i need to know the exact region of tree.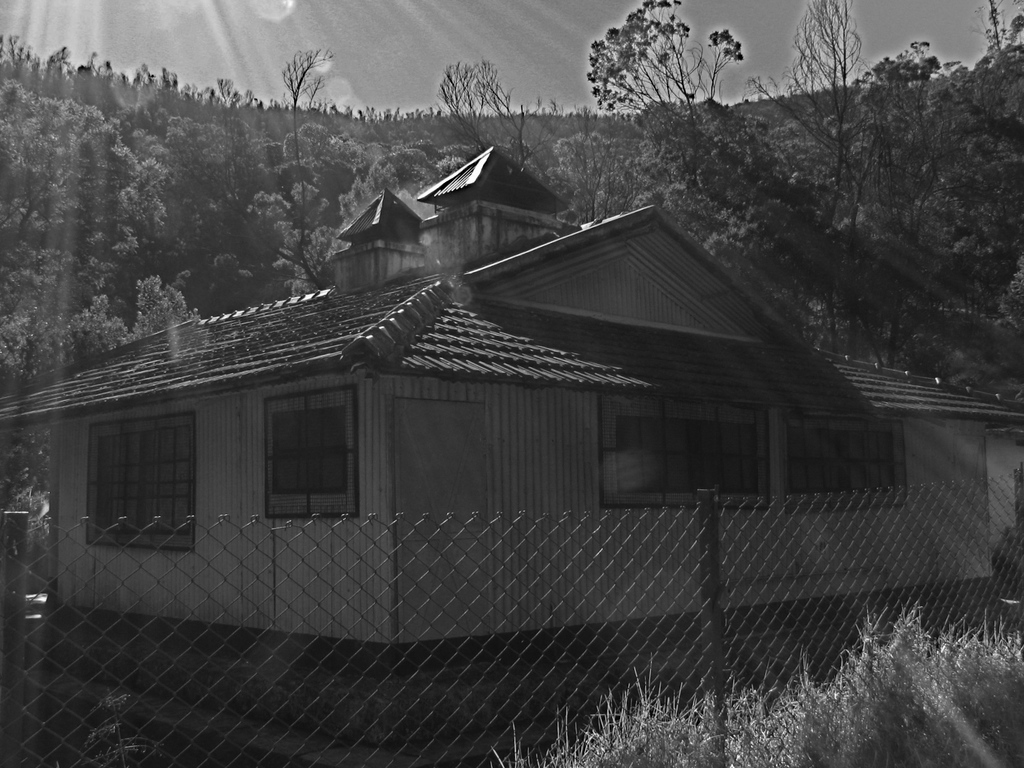
Region: 0/0/1023/402.
